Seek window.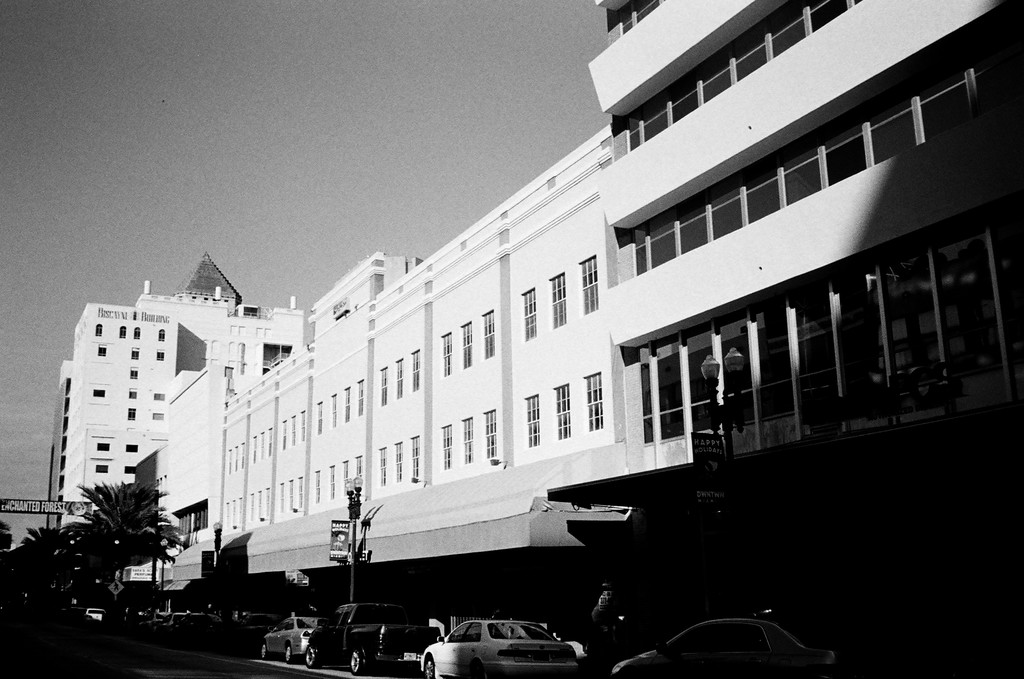
549/385/570/439.
